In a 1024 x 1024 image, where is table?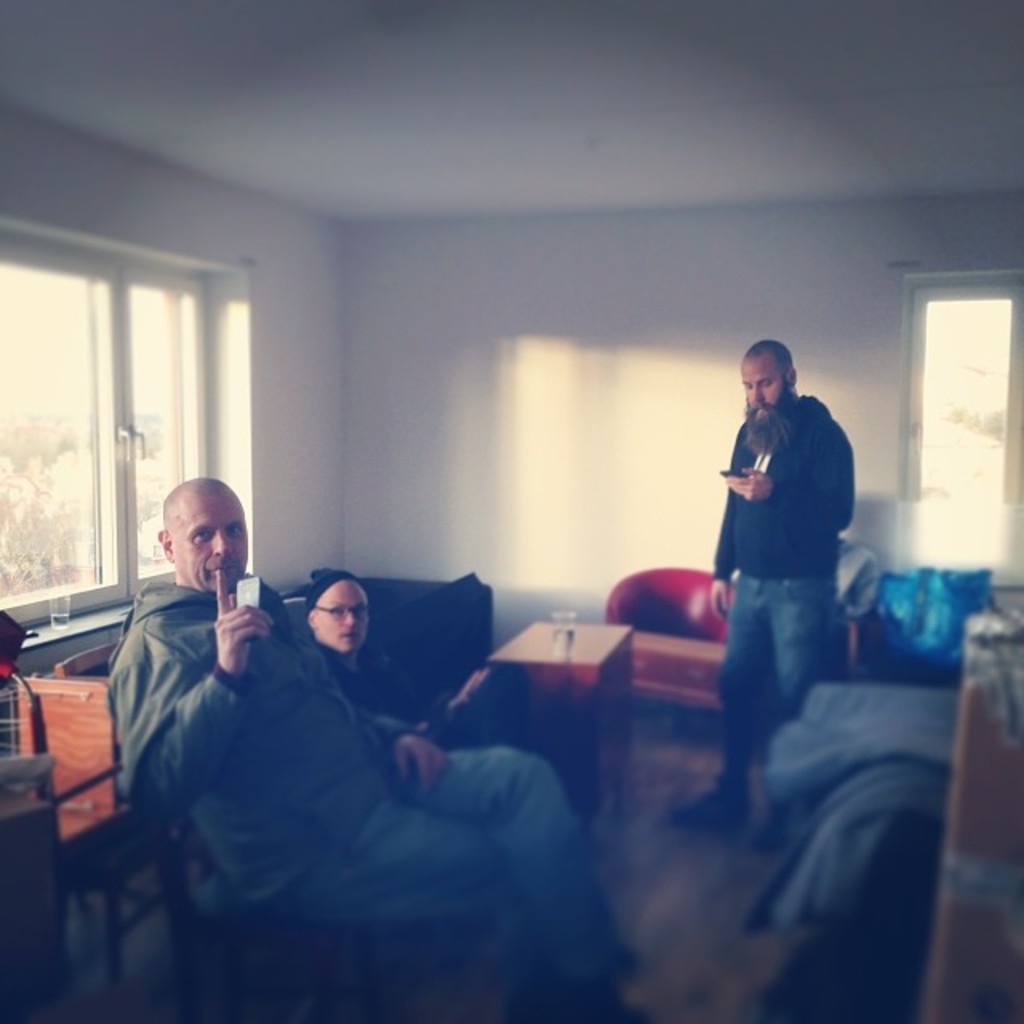
[x1=486, y1=619, x2=634, y2=808].
